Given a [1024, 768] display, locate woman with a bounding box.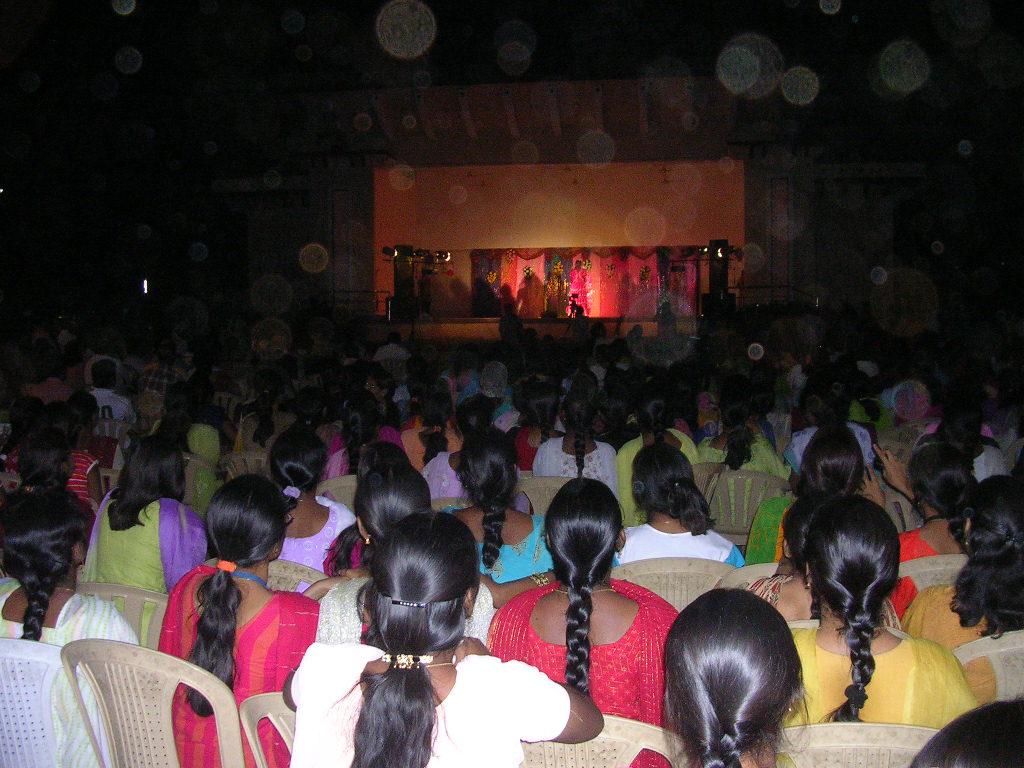
Located: rect(321, 404, 376, 475).
